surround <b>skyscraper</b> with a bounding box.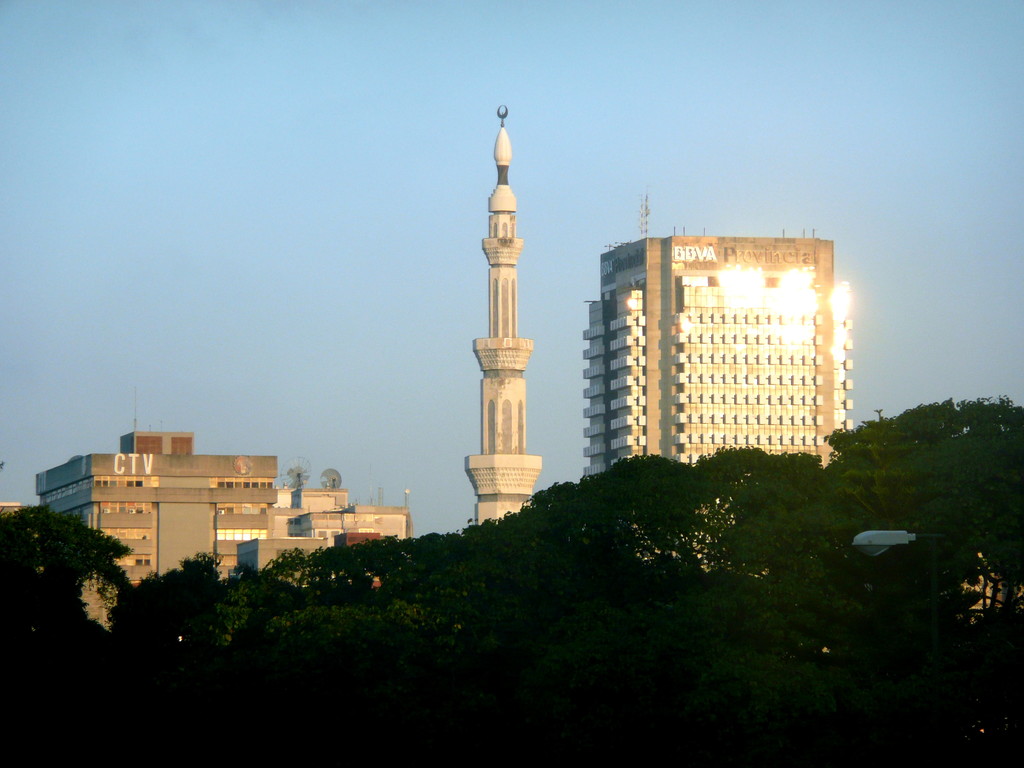
detection(26, 435, 287, 609).
